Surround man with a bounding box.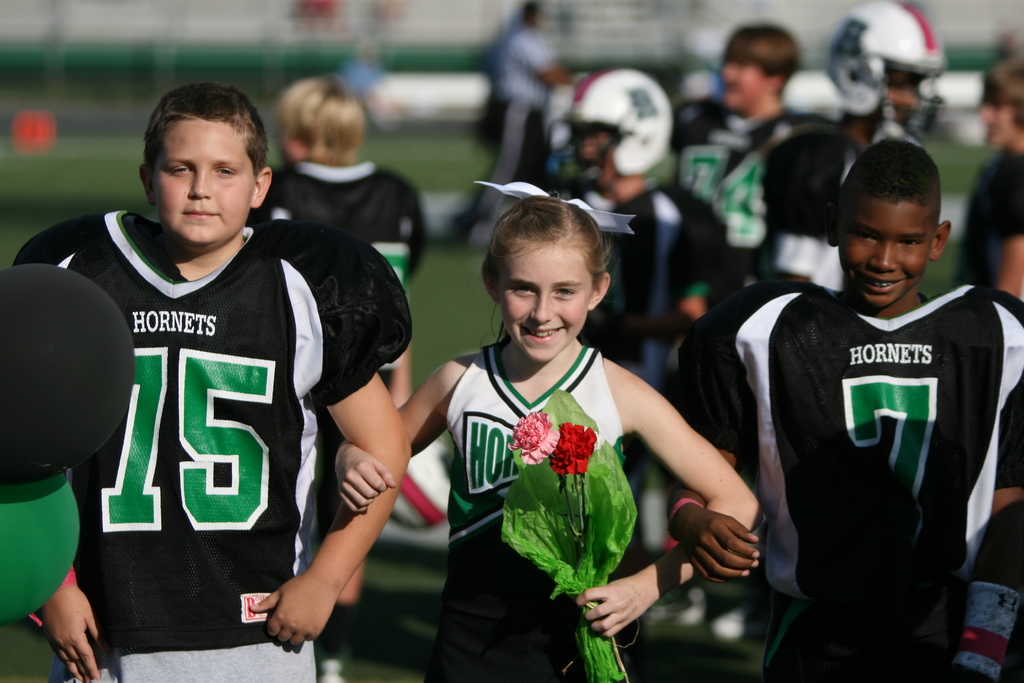
671/133/1023/682.
